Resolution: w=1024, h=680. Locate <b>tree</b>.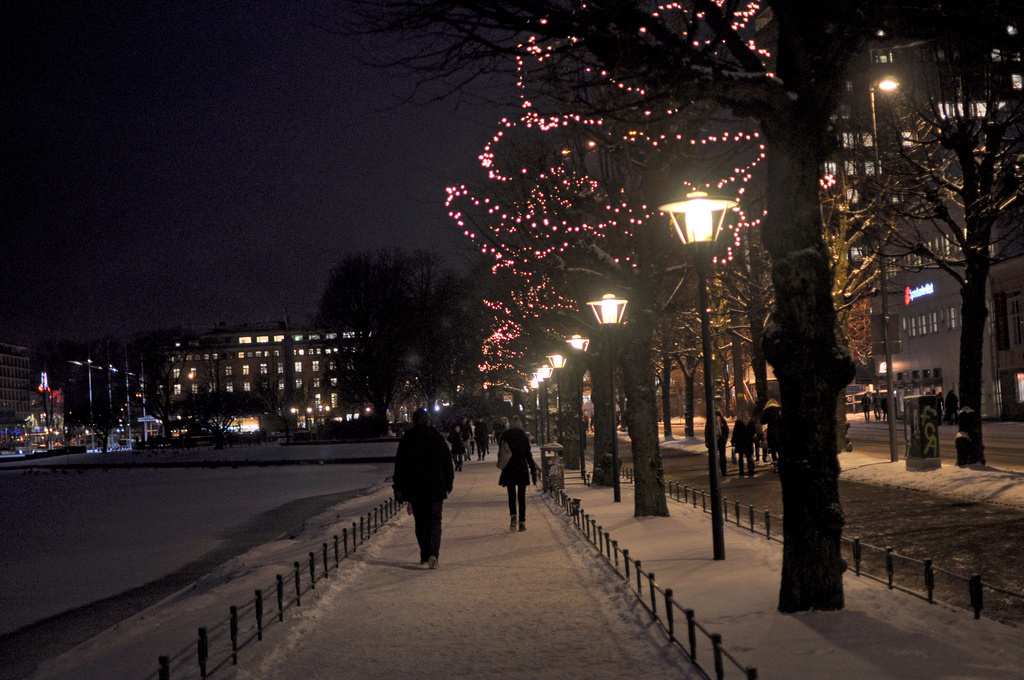
x1=695 y1=68 x2=935 y2=576.
